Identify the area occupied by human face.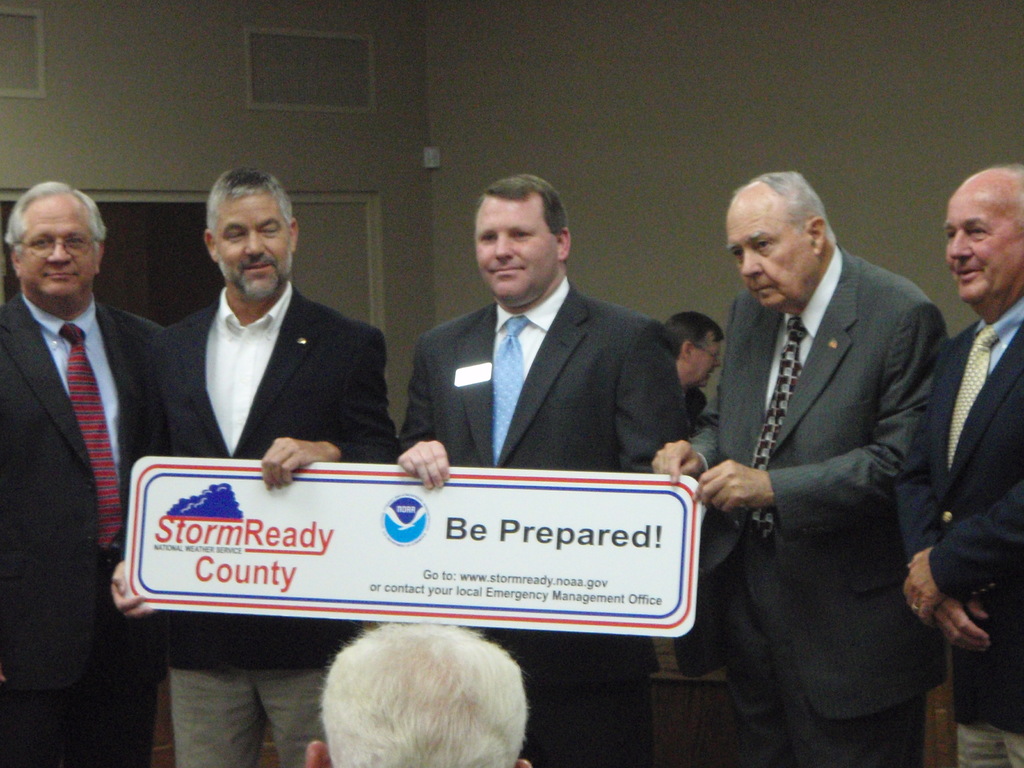
Area: x1=22 y1=198 x2=93 y2=298.
